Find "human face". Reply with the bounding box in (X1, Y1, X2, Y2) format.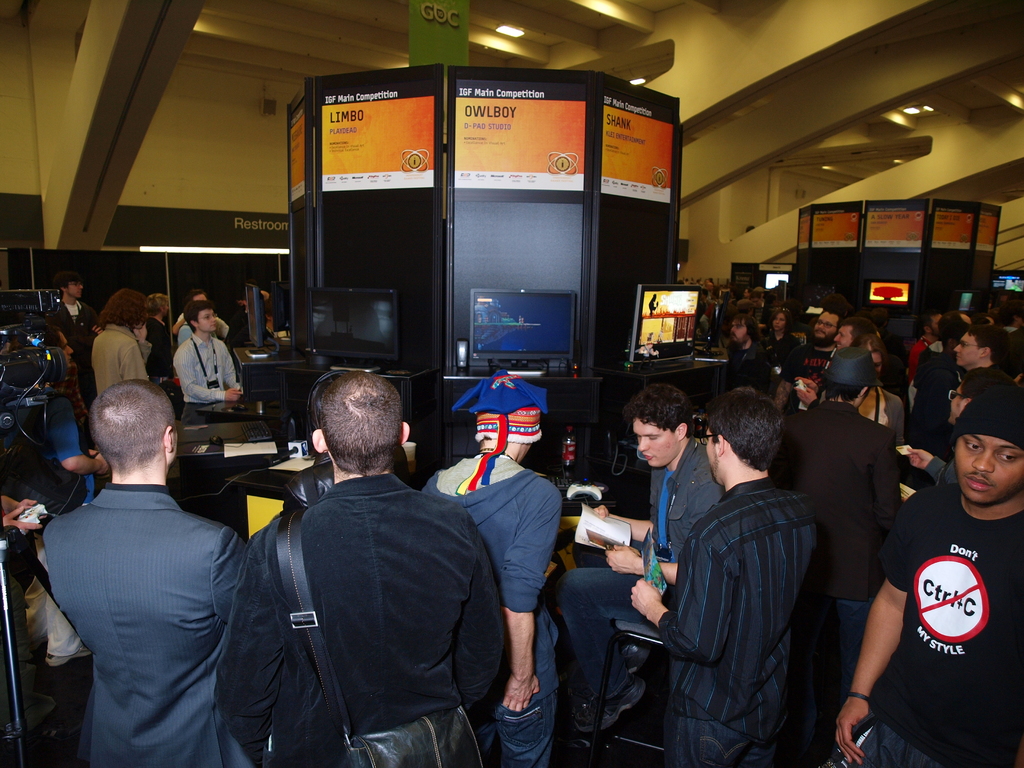
(773, 312, 787, 332).
